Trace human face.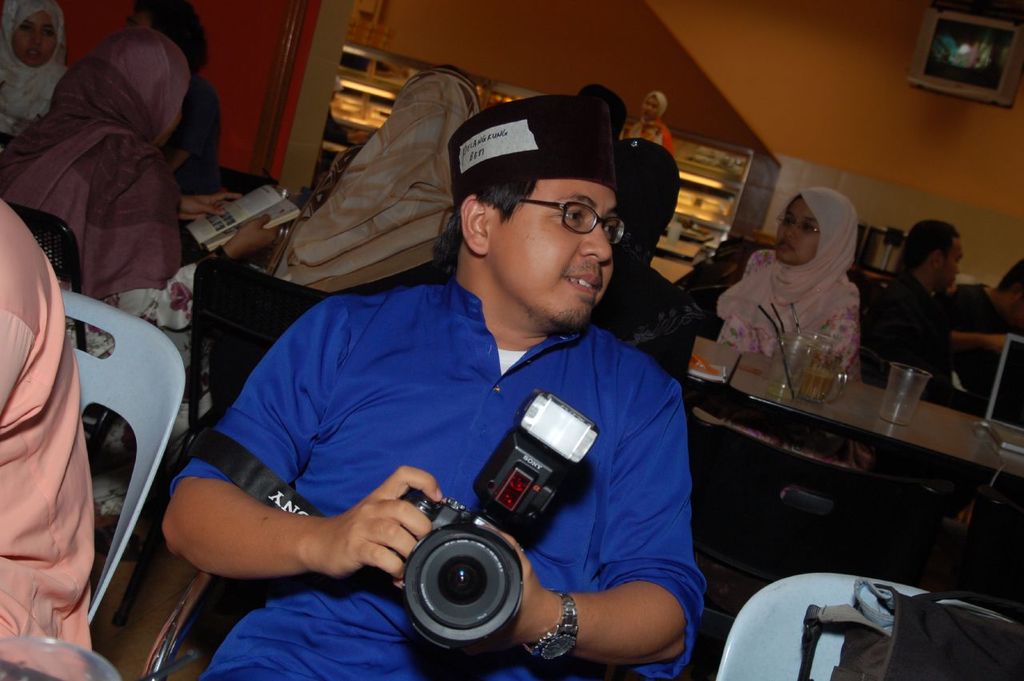
Traced to region(936, 228, 967, 295).
